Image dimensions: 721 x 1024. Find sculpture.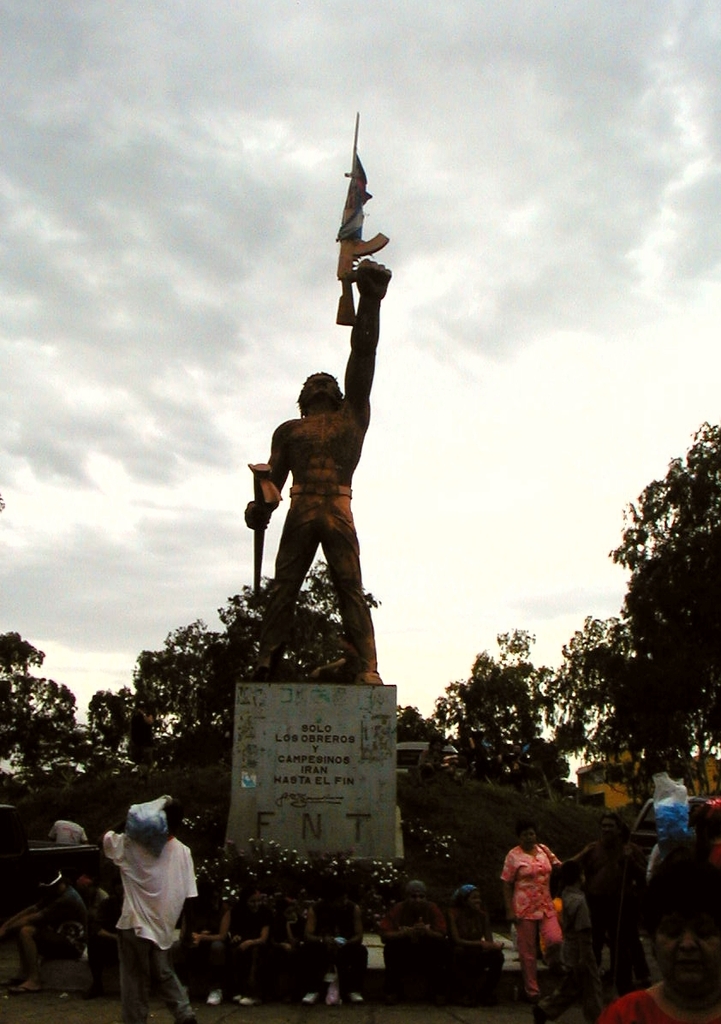
bbox(239, 105, 396, 677).
